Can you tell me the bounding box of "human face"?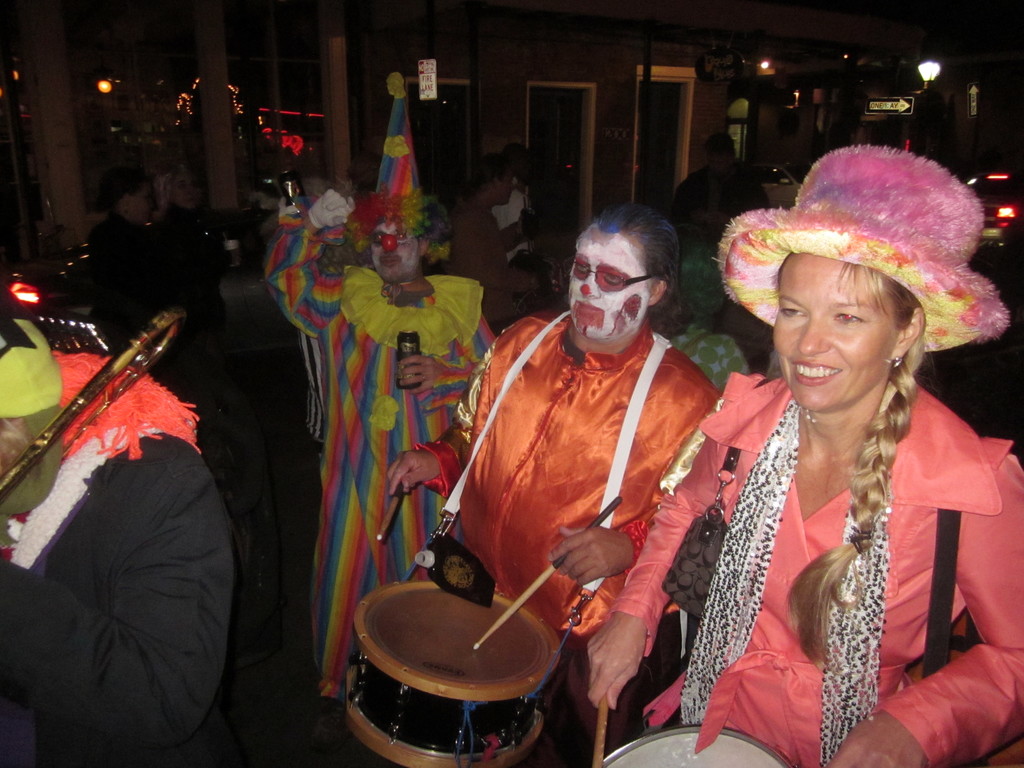
<bbox>171, 168, 198, 207</bbox>.
